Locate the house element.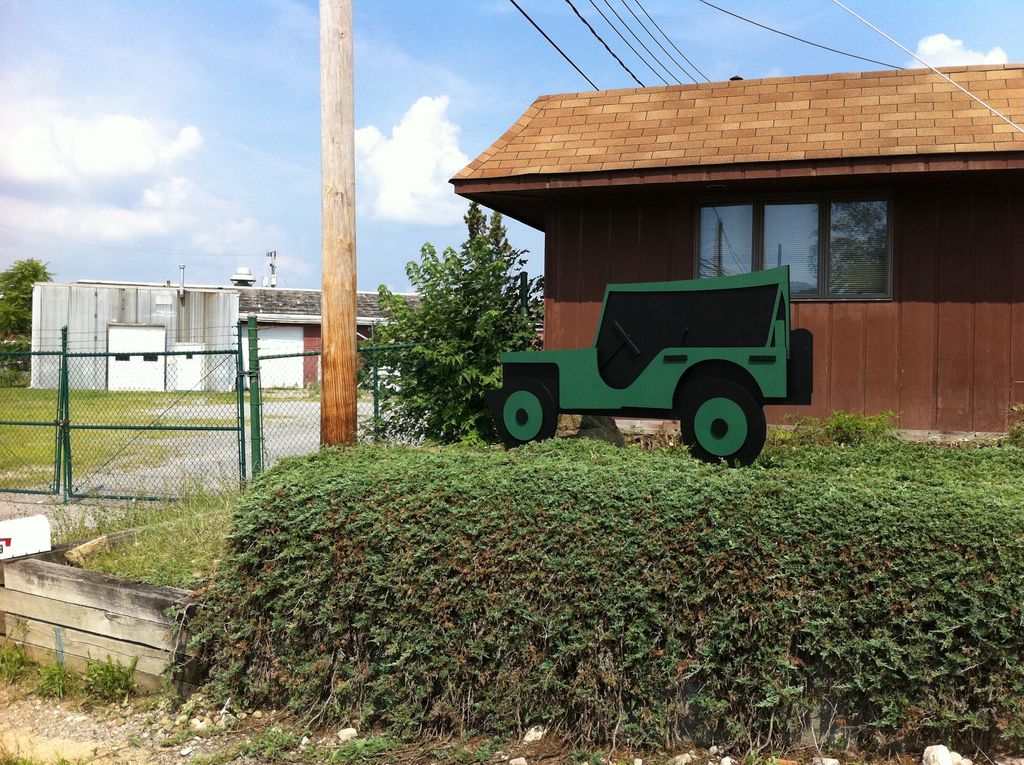
Element bbox: region(28, 277, 237, 399).
